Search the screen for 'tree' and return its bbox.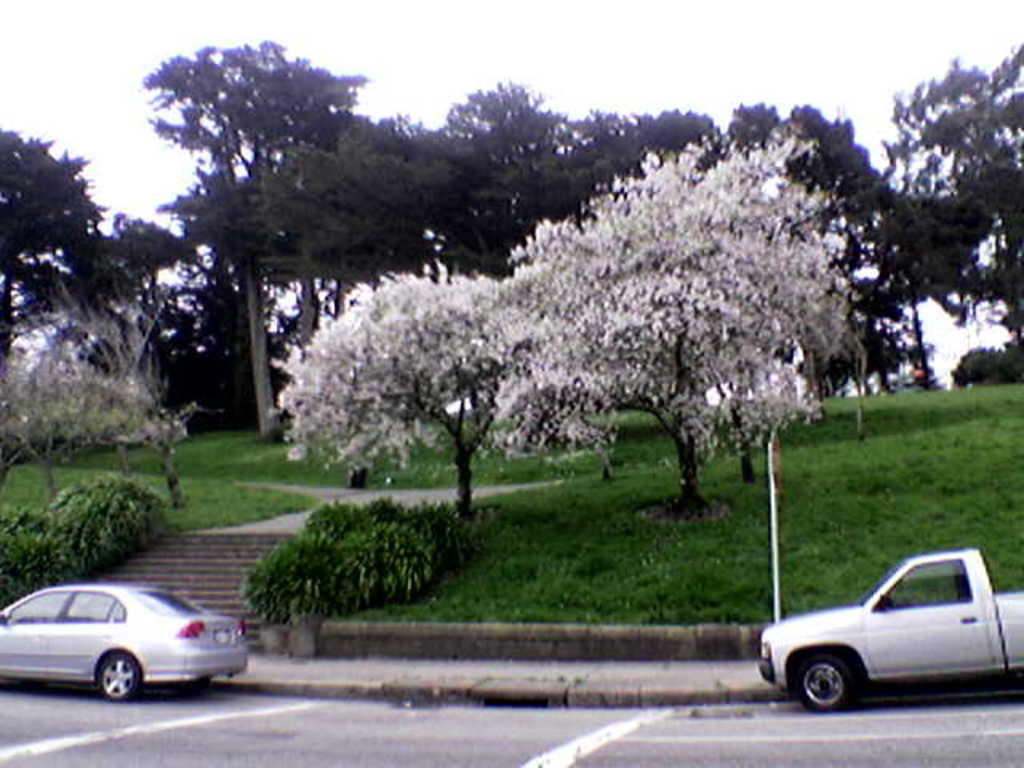
Found: (x1=0, y1=512, x2=82, y2=602).
